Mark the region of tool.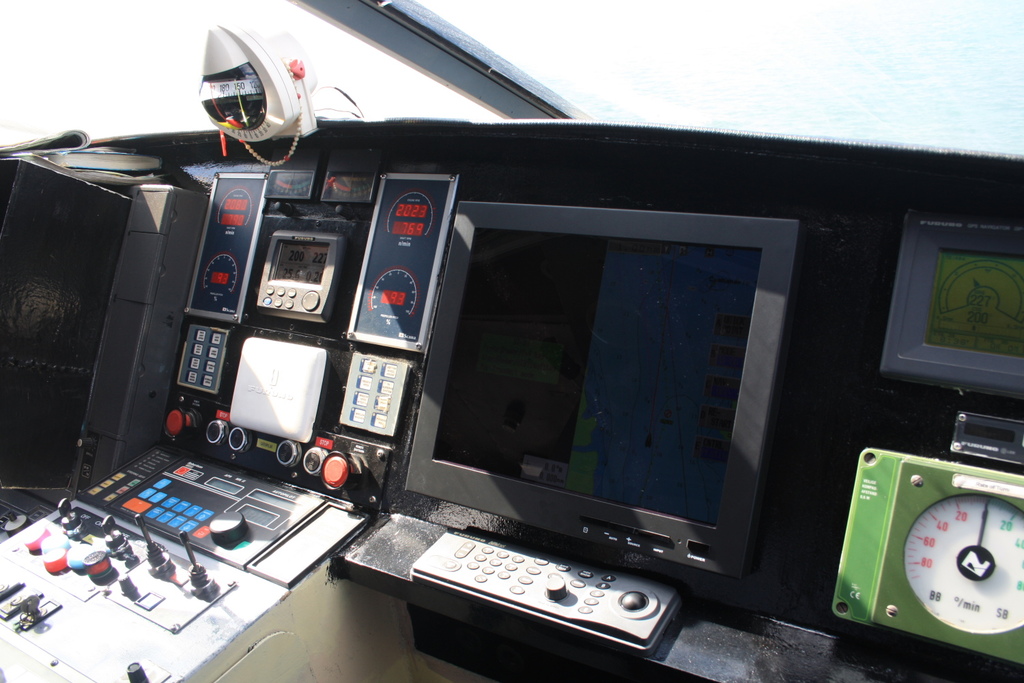
Region: <bbox>831, 449, 1004, 641</bbox>.
